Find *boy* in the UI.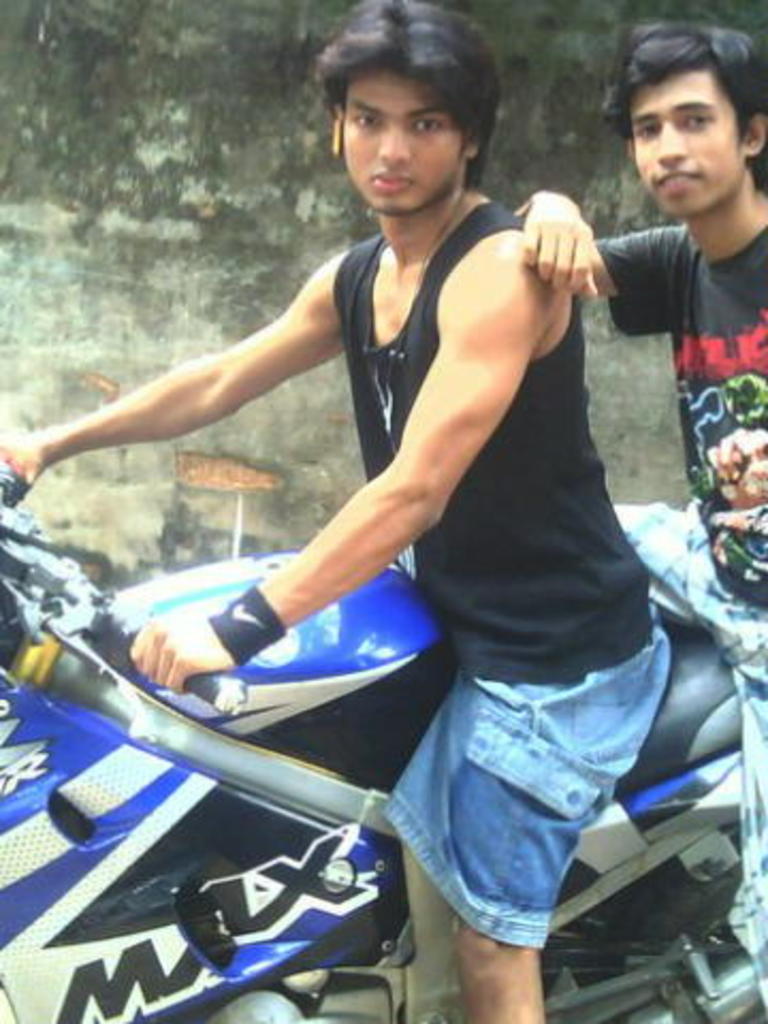
UI element at l=510, t=15, r=766, b=1011.
